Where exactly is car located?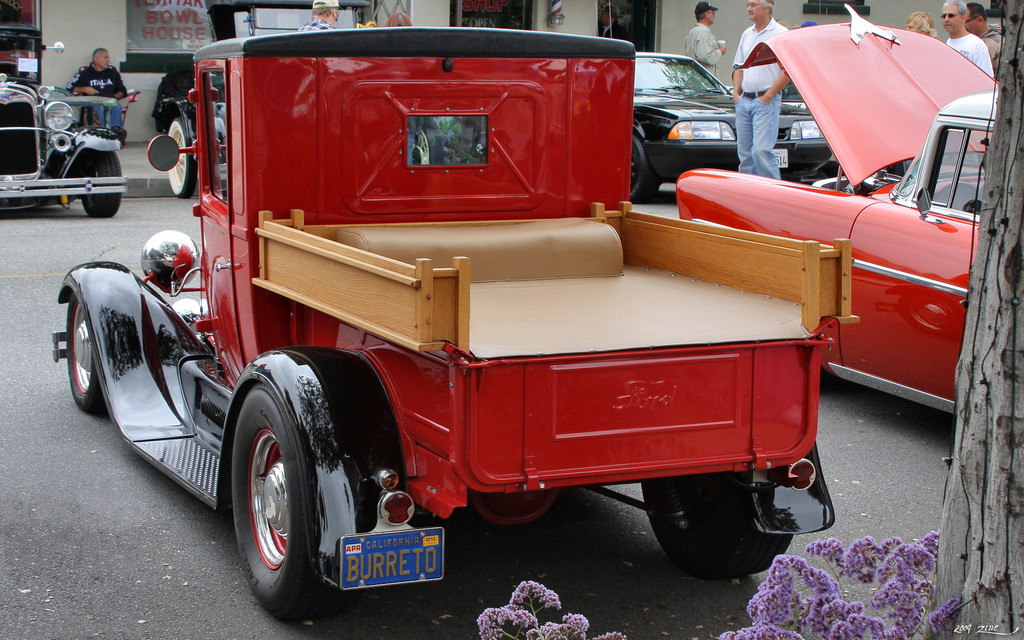
Its bounding box is (left=677, top=1, right=996, bottom=404).
